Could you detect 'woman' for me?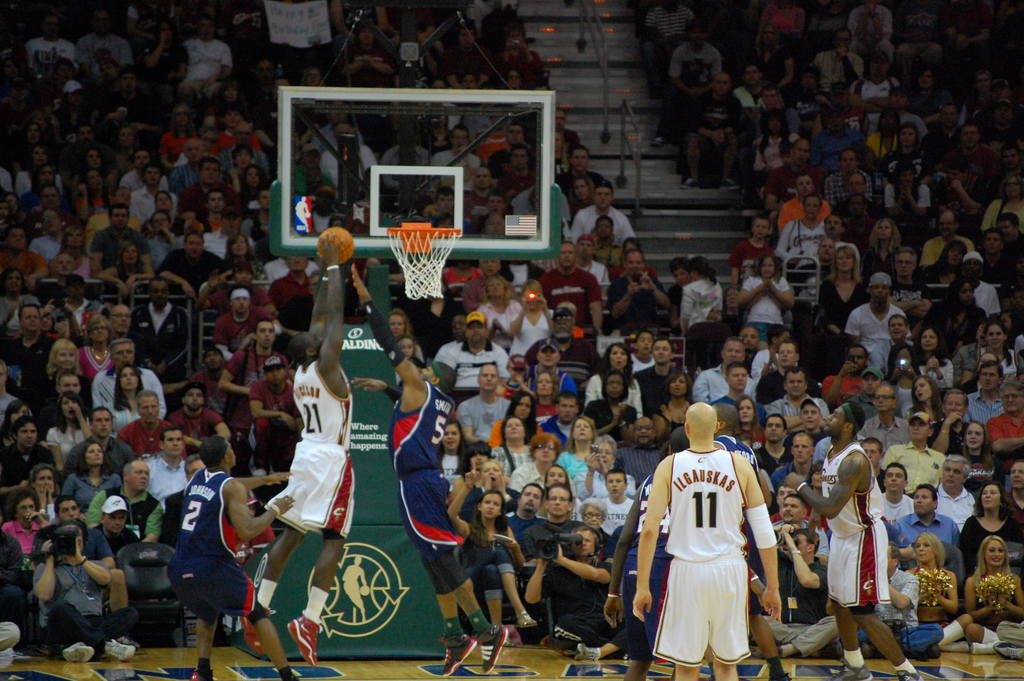
Detection result: (left=733, top=398, right=772, bottom=453).
